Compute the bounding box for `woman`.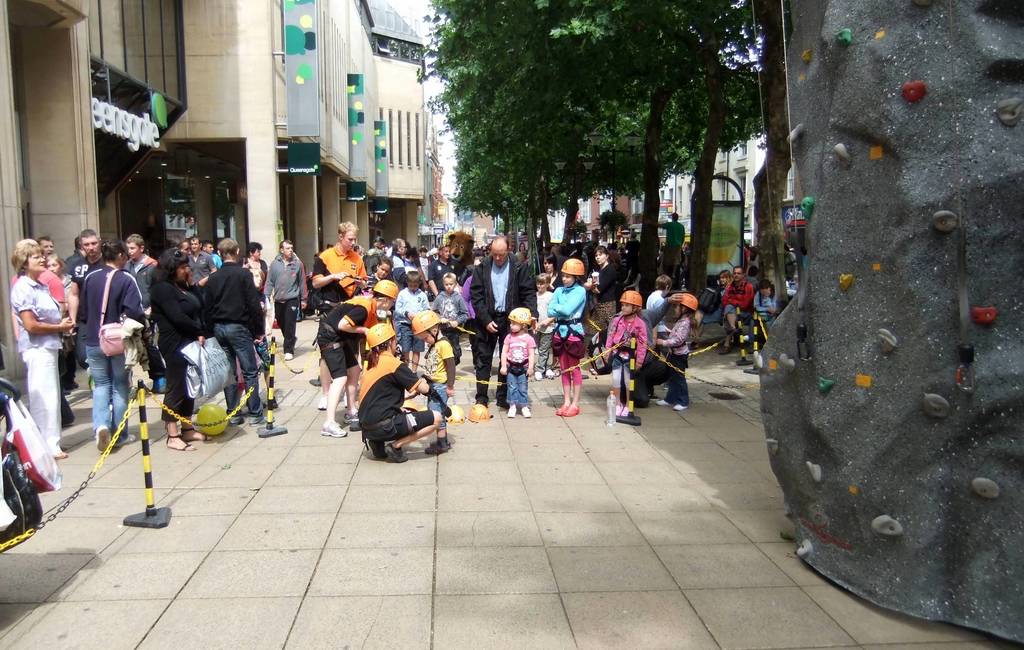
694,266,735,329.
